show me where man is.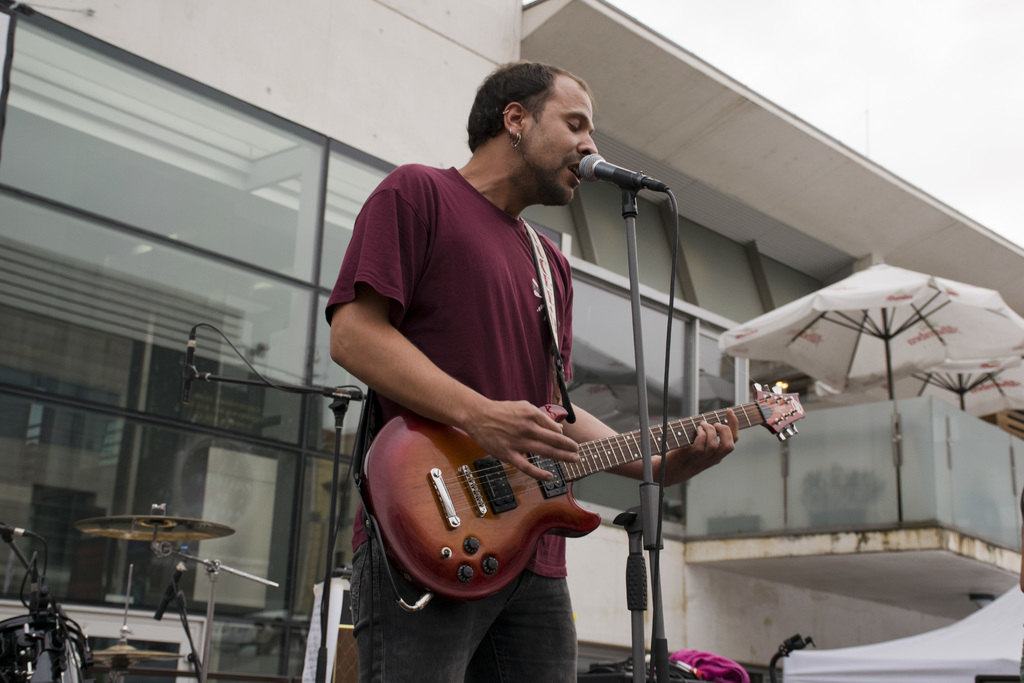
man is at x1=309 y1=63 x2=800 y2=658.
